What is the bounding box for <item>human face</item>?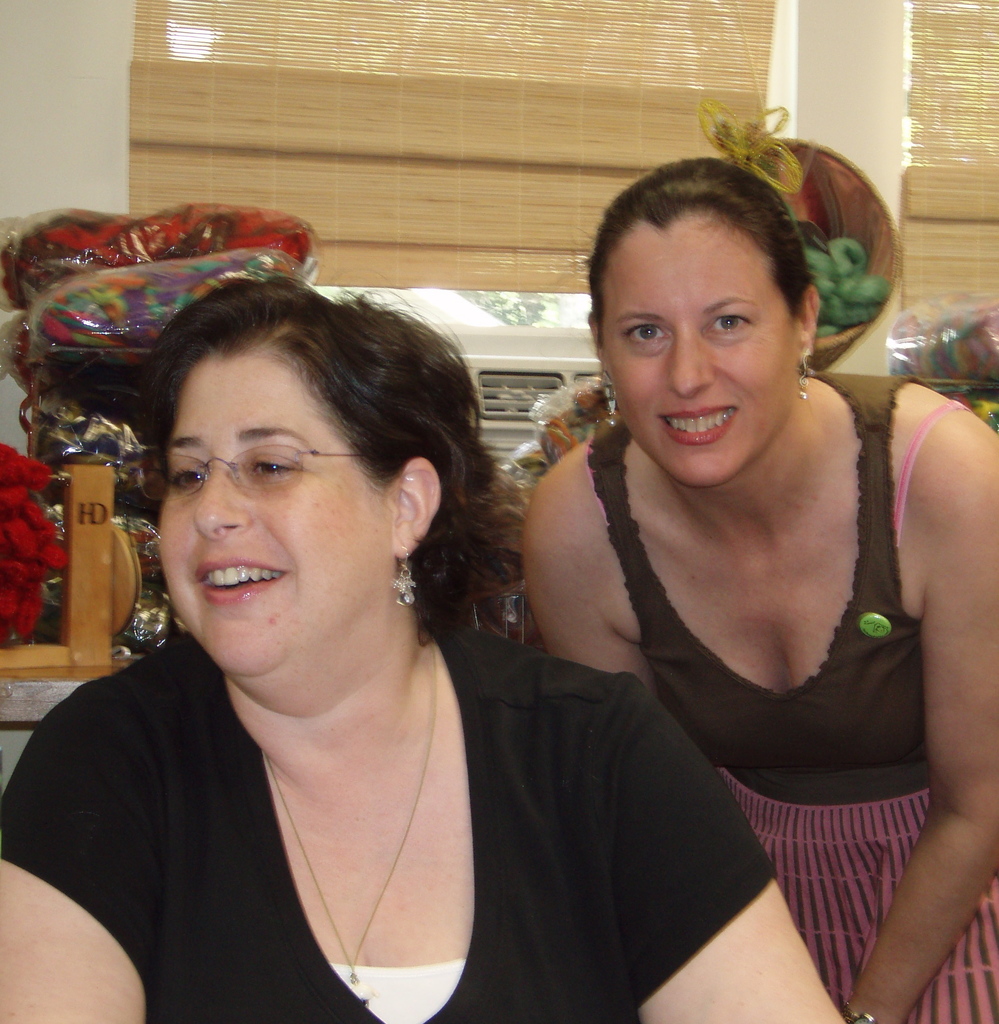
{"x1": 599, "y1": 213, "x2": 801, "y2": 490}.
